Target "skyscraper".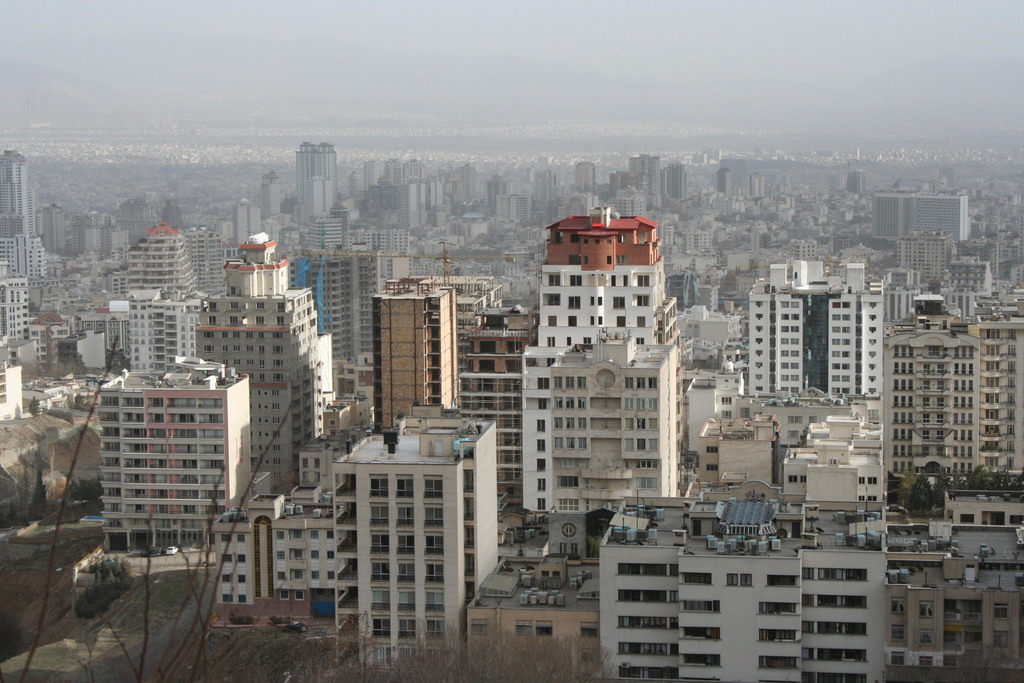
Target region: <box>377,285,463,438</box>.
